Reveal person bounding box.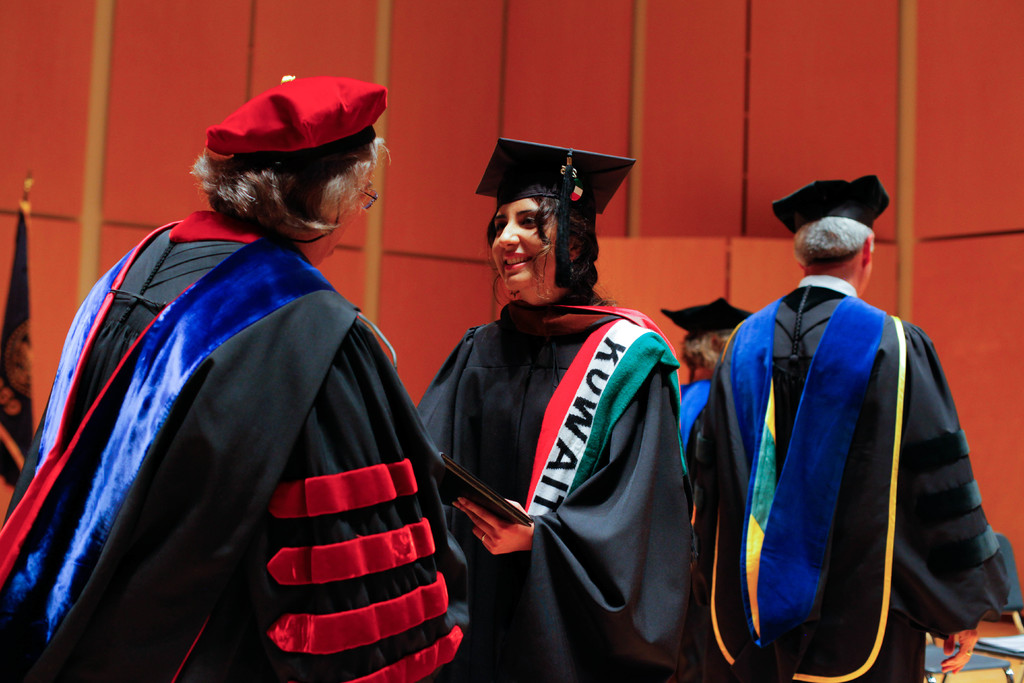
Revealed: pyautogui.locateOnScreen(0, 64, 477, 682).
